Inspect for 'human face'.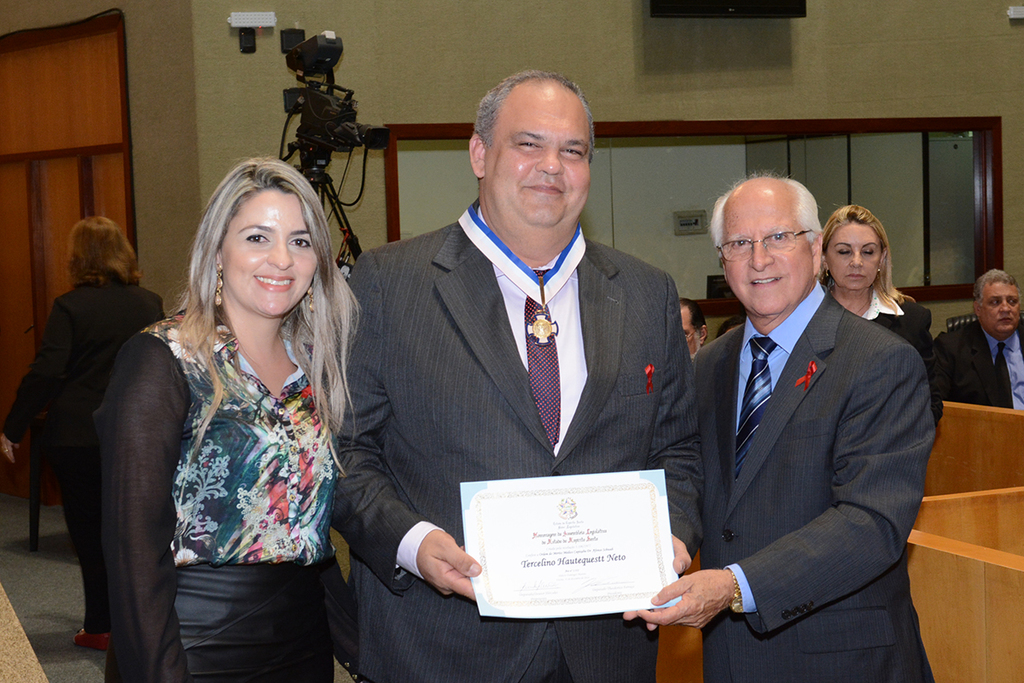
Inspection: (980,284,1019,330).
